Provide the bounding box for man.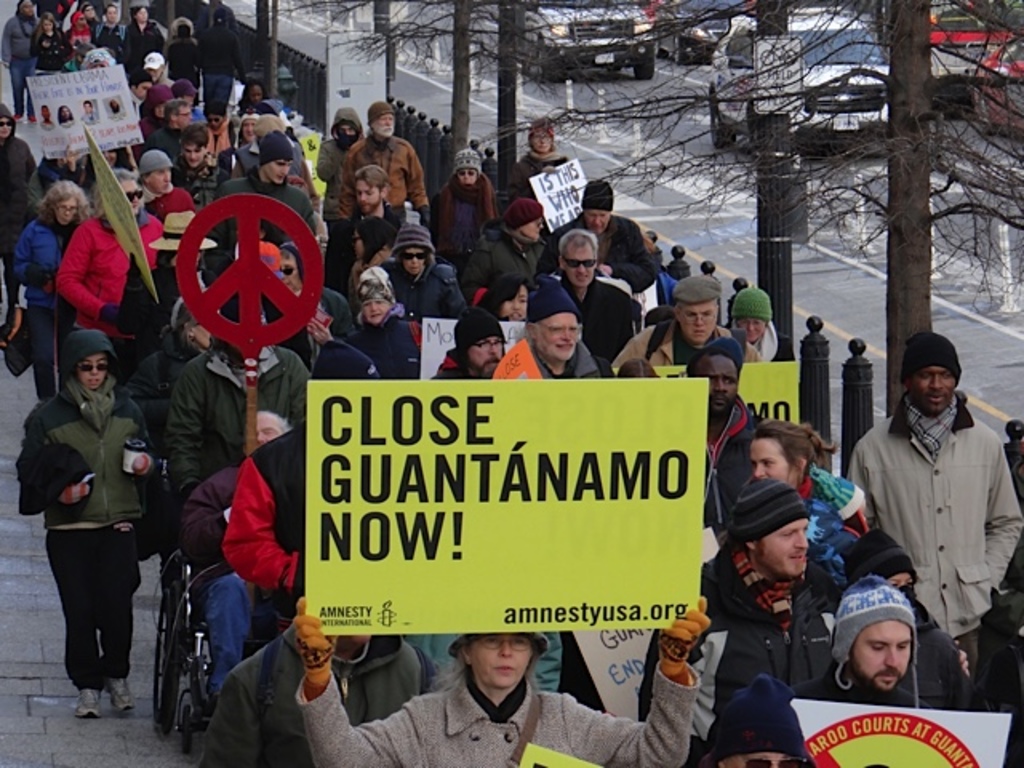
176/77/202/118.
